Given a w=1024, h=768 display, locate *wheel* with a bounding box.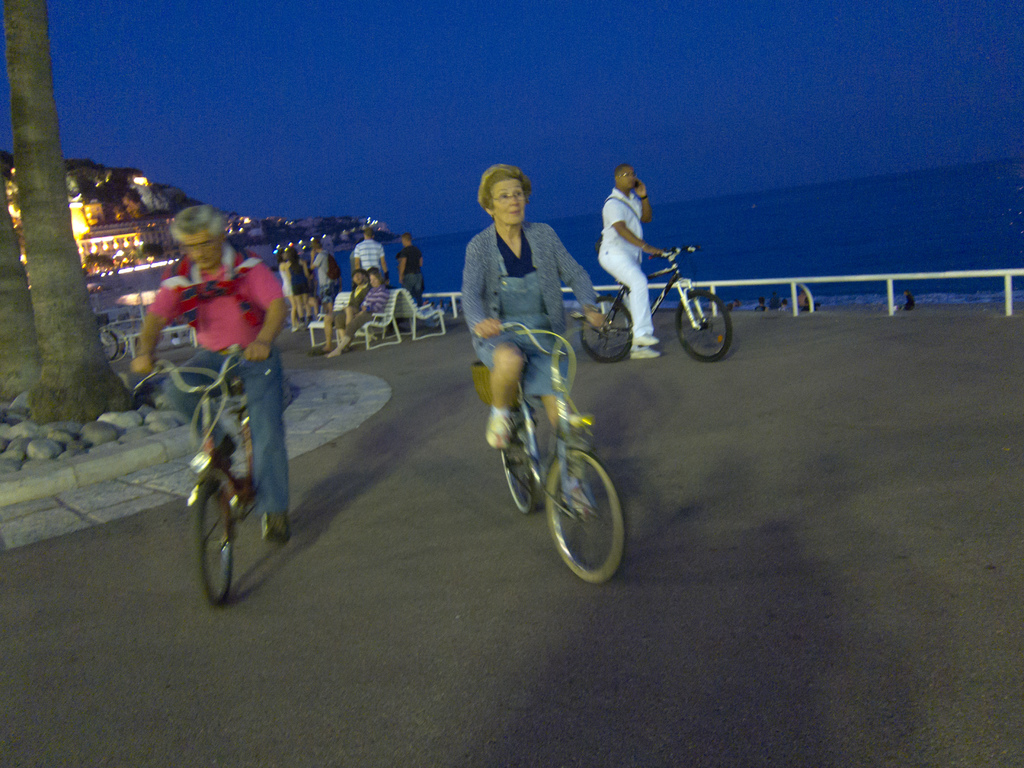
Located: {"left": 497, "top": 394, "right": 539, "bottom": 511}.
